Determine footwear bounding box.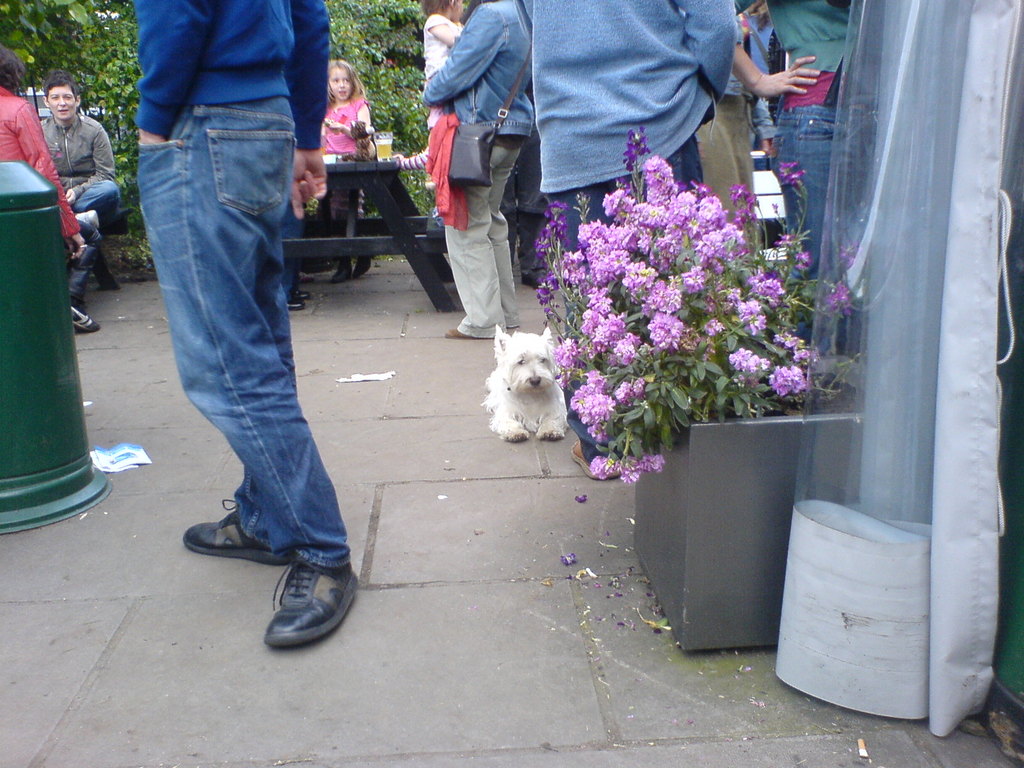
Determined: box(285, 296, 302, 308).
